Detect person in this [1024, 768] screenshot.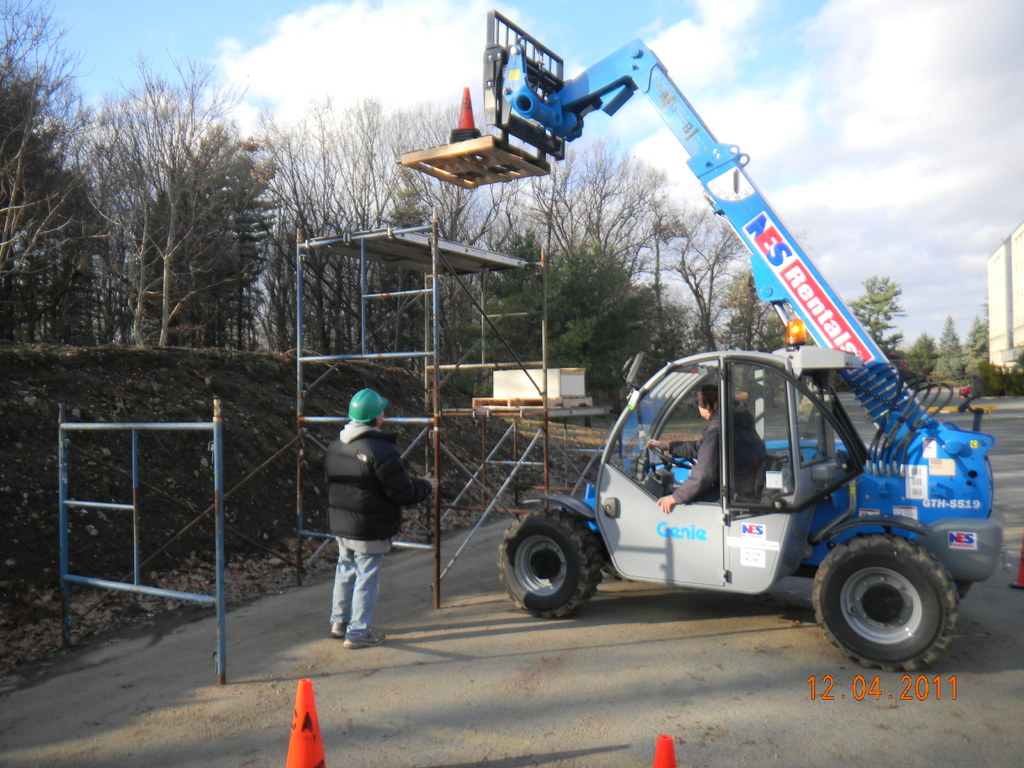
Detection: select_region(313, 385, 432, 643).
